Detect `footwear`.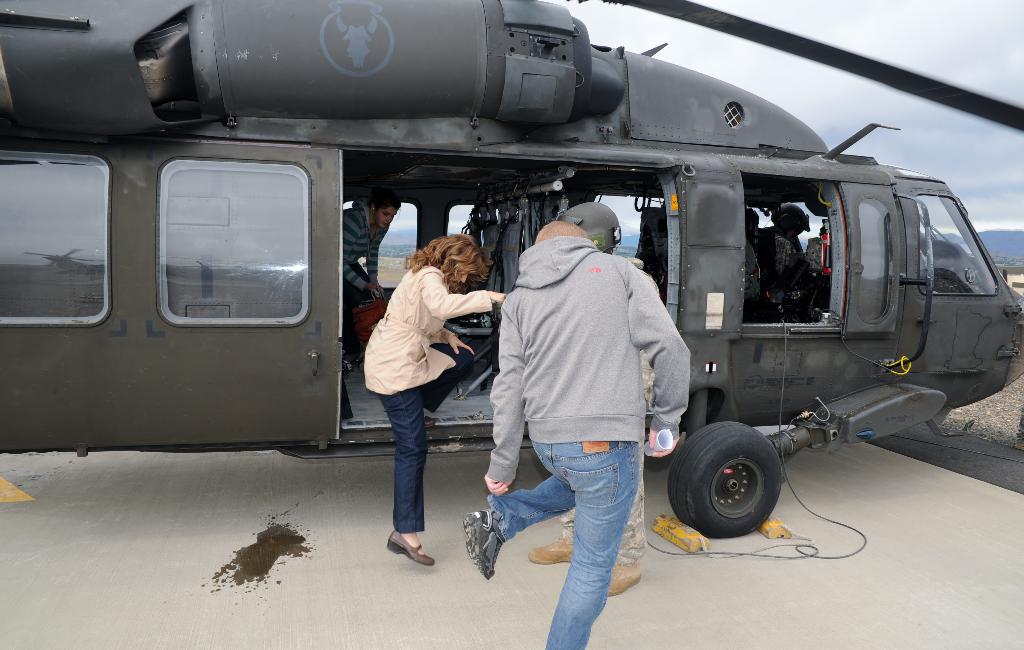
Detected at box=[598, 557, 641, 601].
